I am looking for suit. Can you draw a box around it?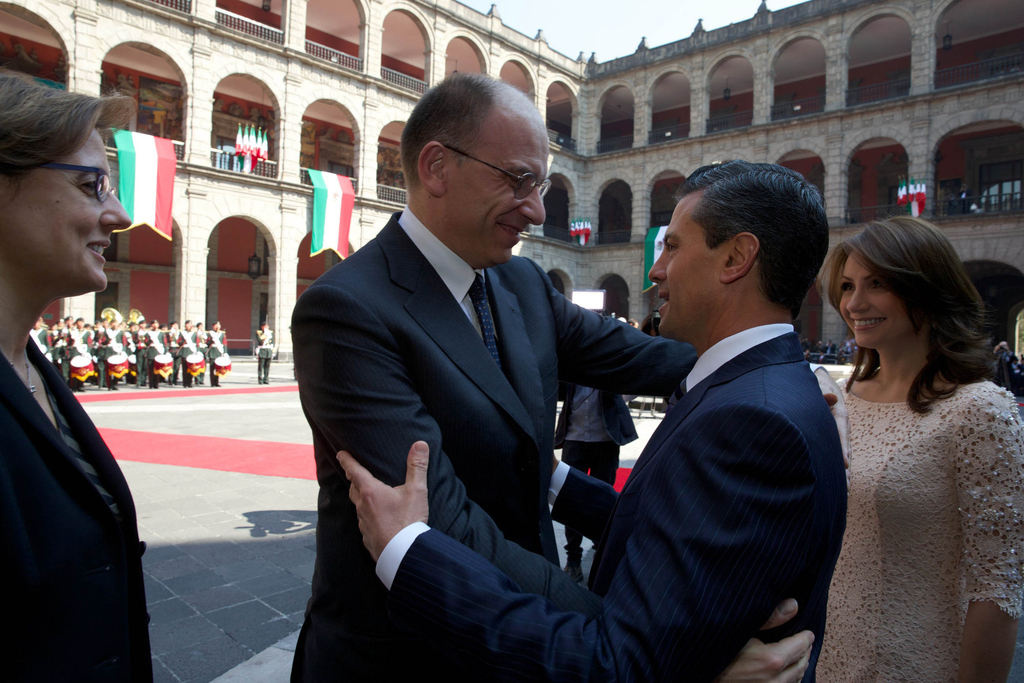
Sure, the bounding box is <box>369,324,853,682</box>.
